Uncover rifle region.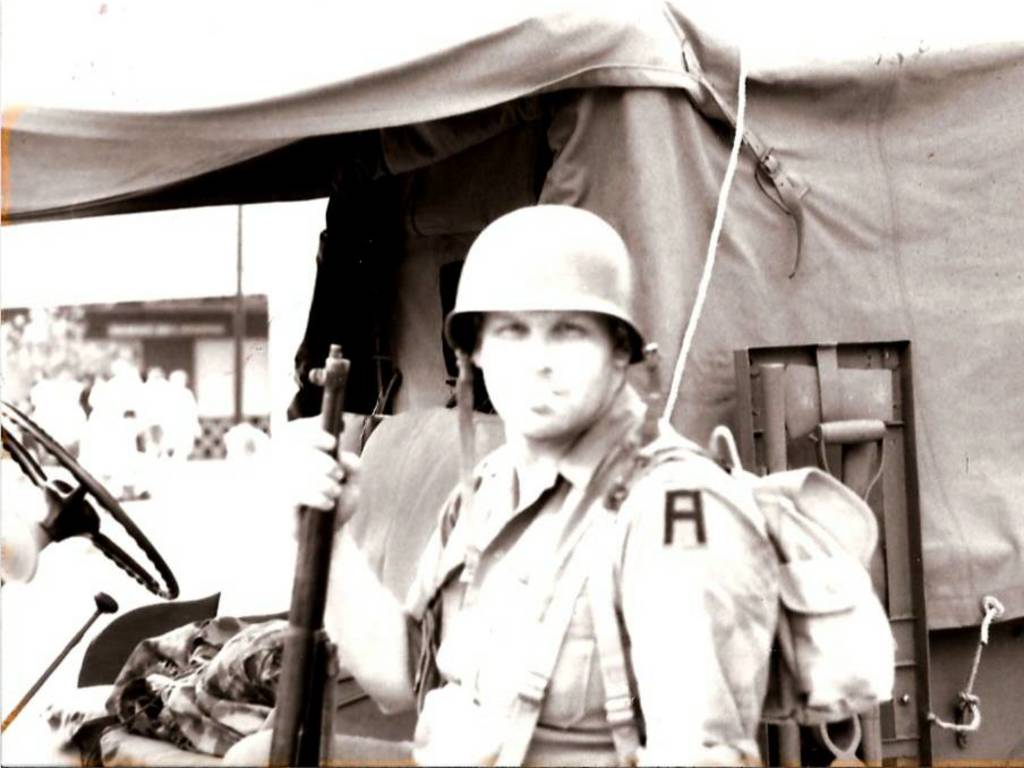
Uncovered: [264, 348, 336, 761].
